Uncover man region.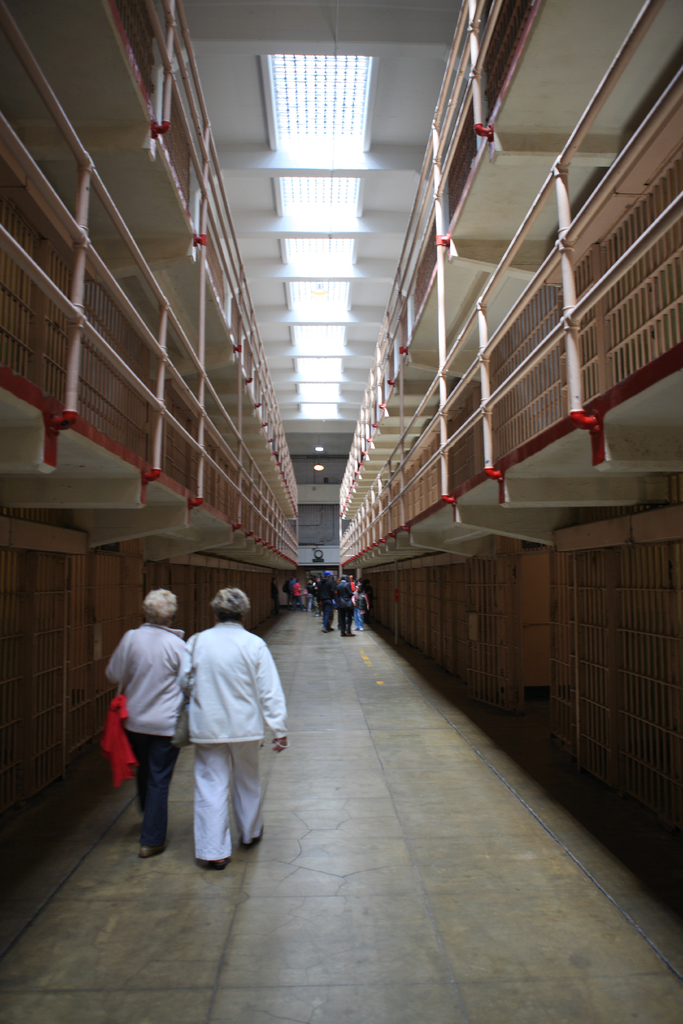
Uncovered: (x1=271, y1=577, x2=281, y2=616).
